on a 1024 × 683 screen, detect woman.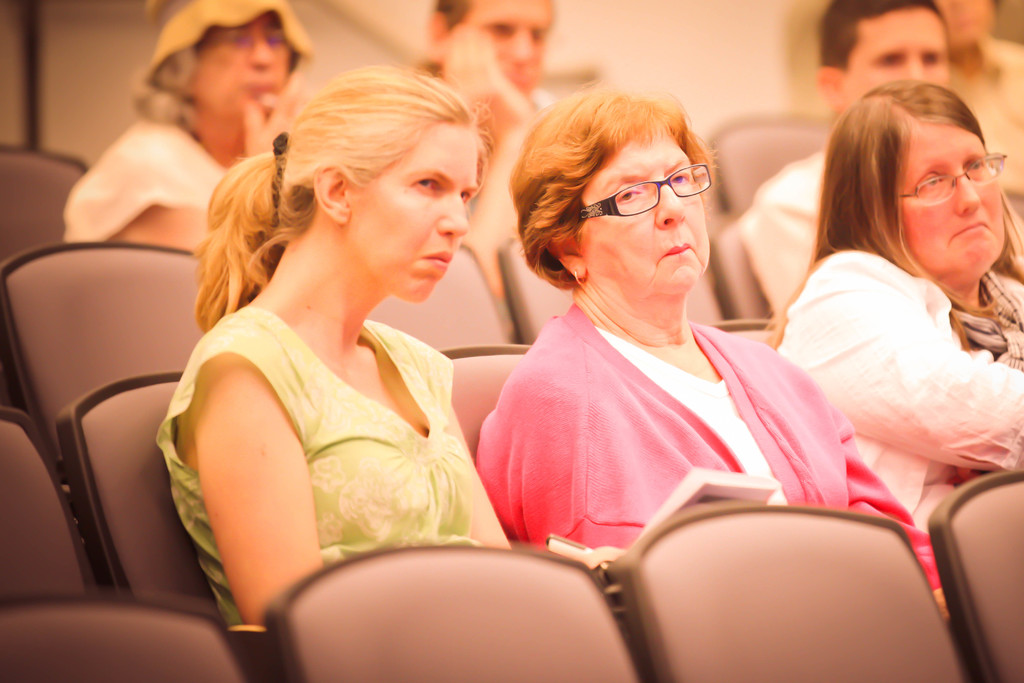
select_region(52, 0, 315, 253).
